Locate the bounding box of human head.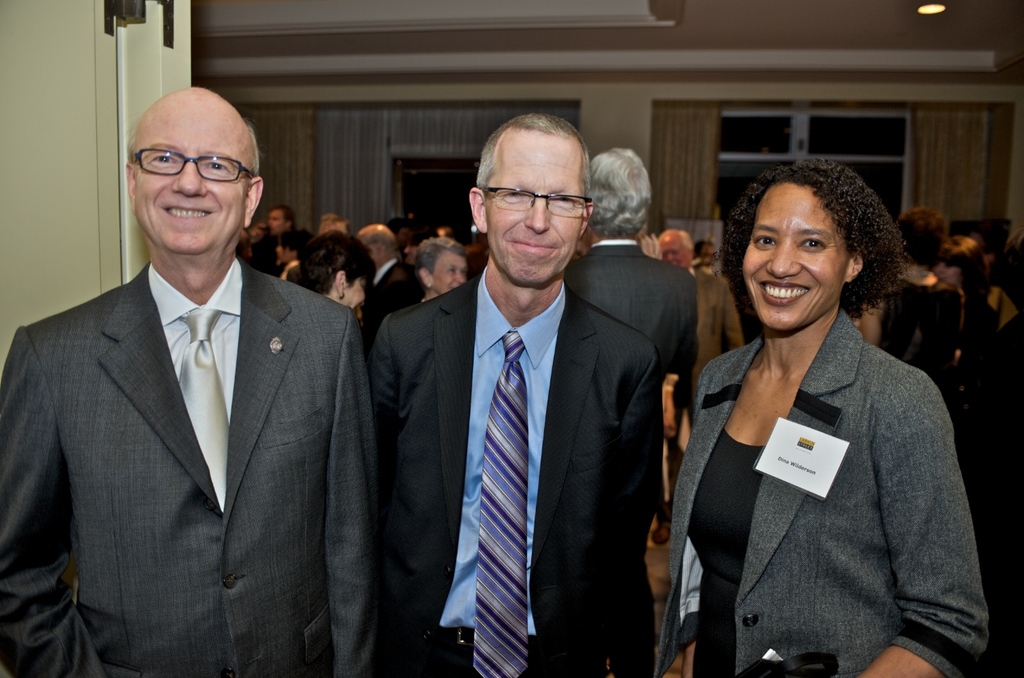
Bounding box: rect(933, 238, 986, 293).
